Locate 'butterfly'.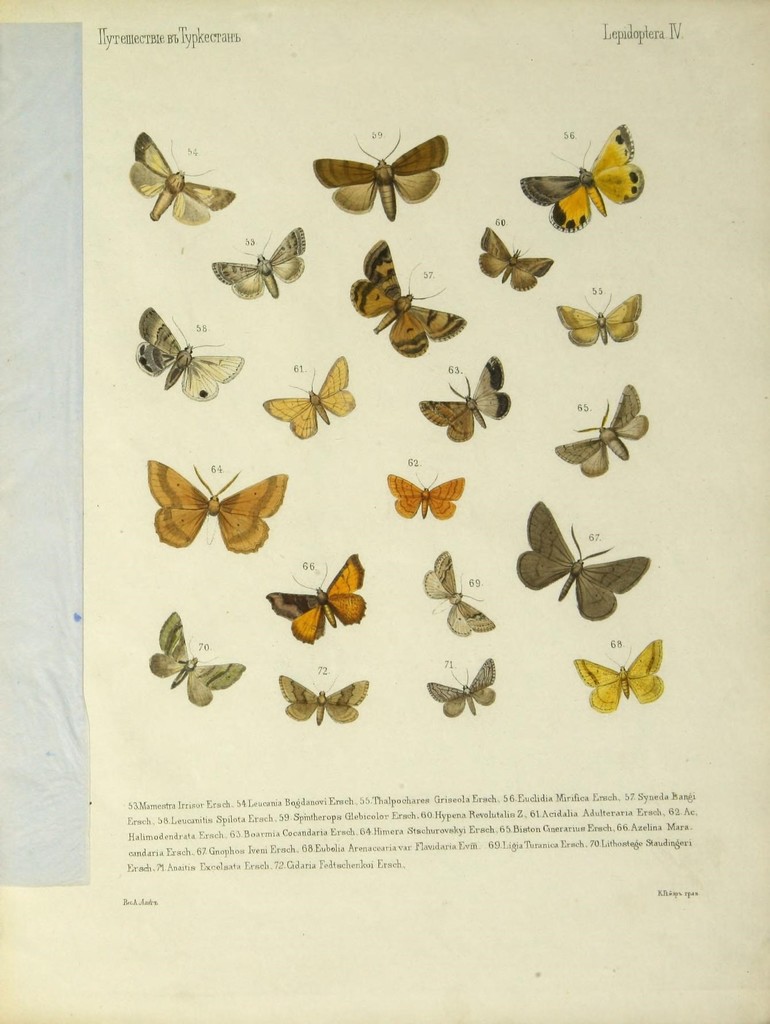
Bounding box: left=521, top=118, right=645, bottom=235.
